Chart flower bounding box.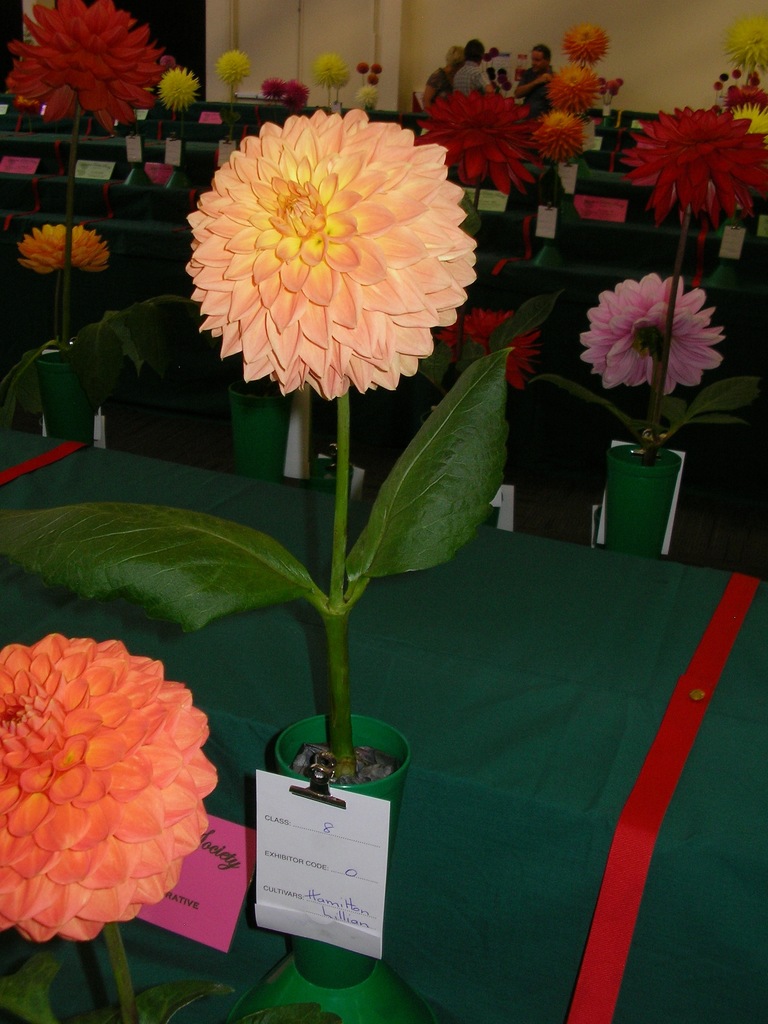
Charted: crop(149, 63, 193, 113).
